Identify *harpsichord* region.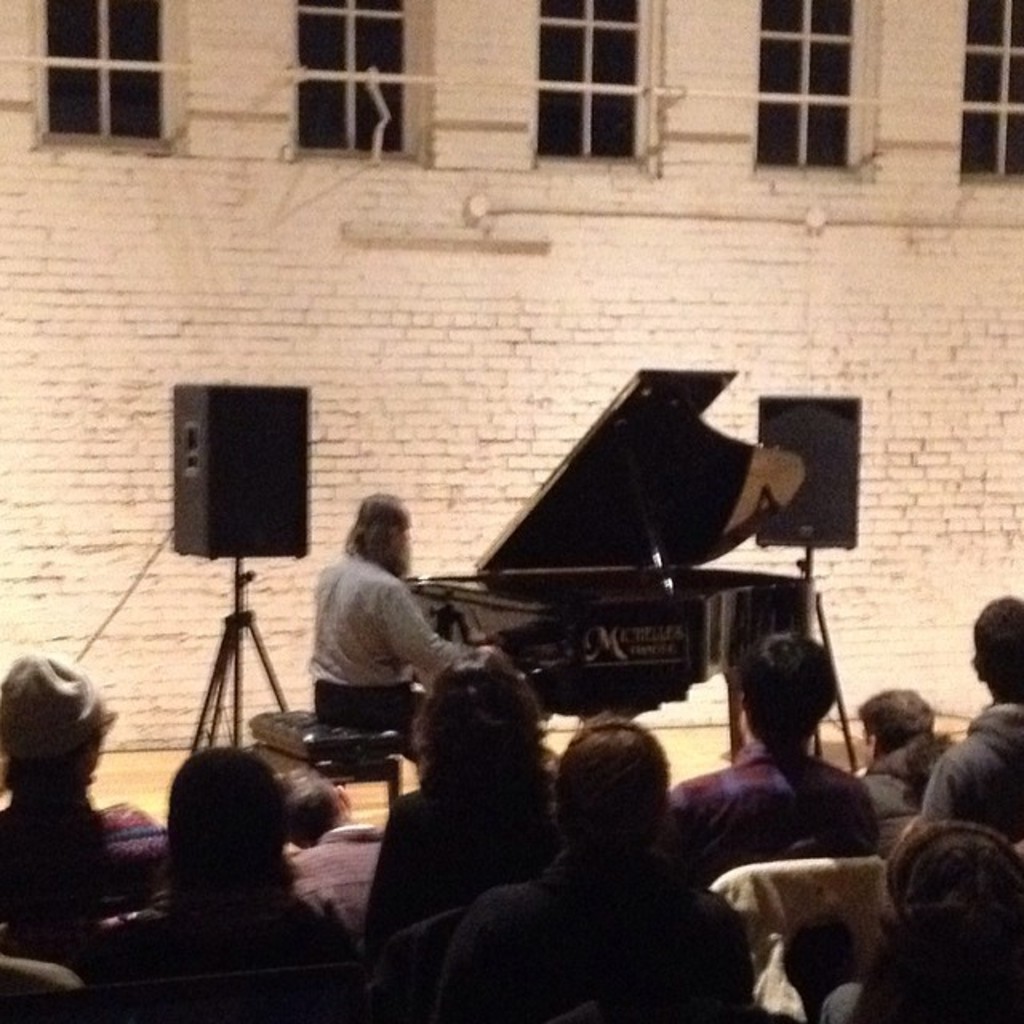
Region: crop(398, 360, 821, 762).
